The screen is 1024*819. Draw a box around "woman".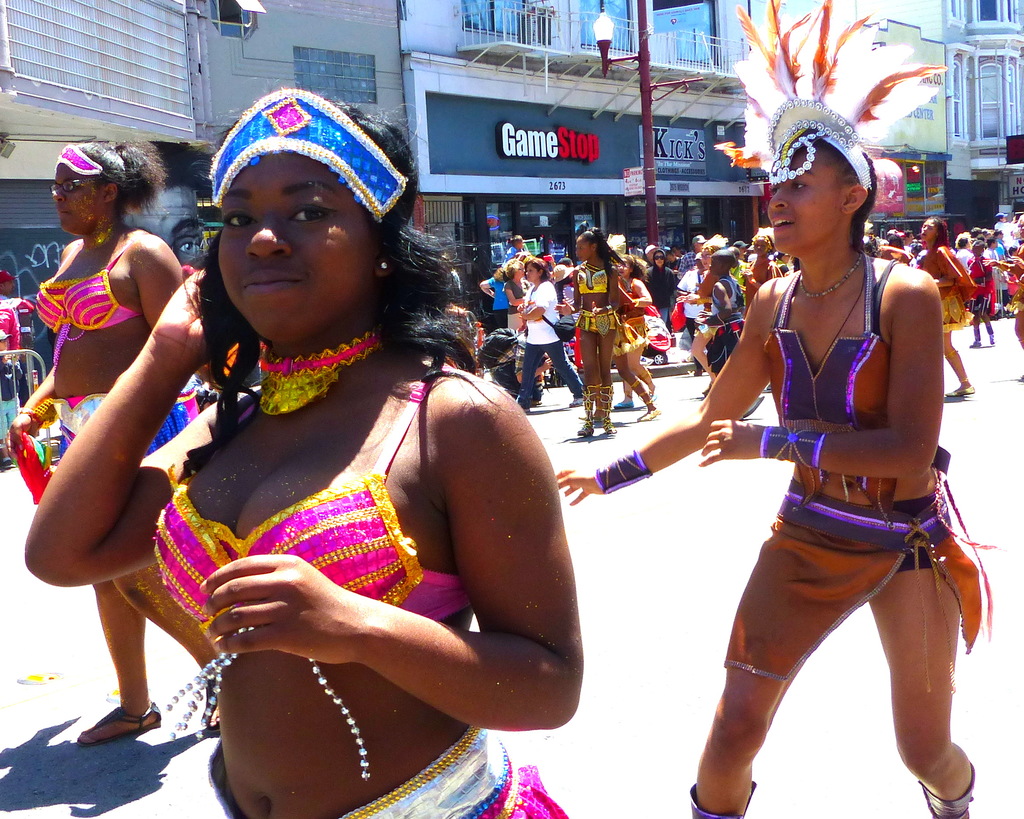
x1=548 y1=0 x2=1002 y2=818.
